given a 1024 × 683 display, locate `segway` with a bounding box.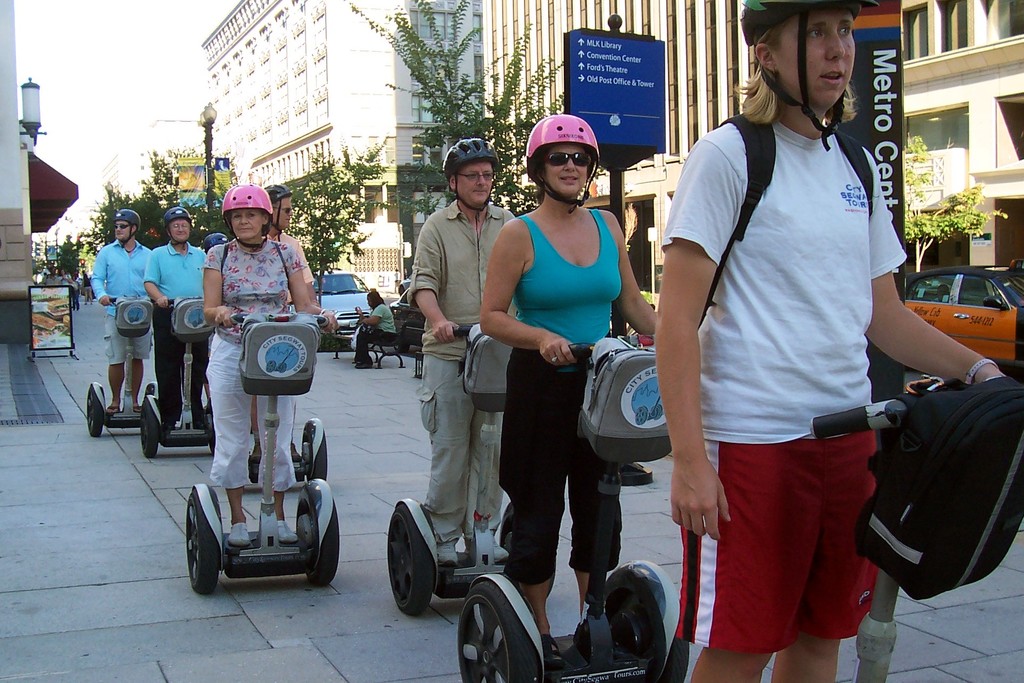
Located: x1=811, y1=382, x2=963, y2=682.
